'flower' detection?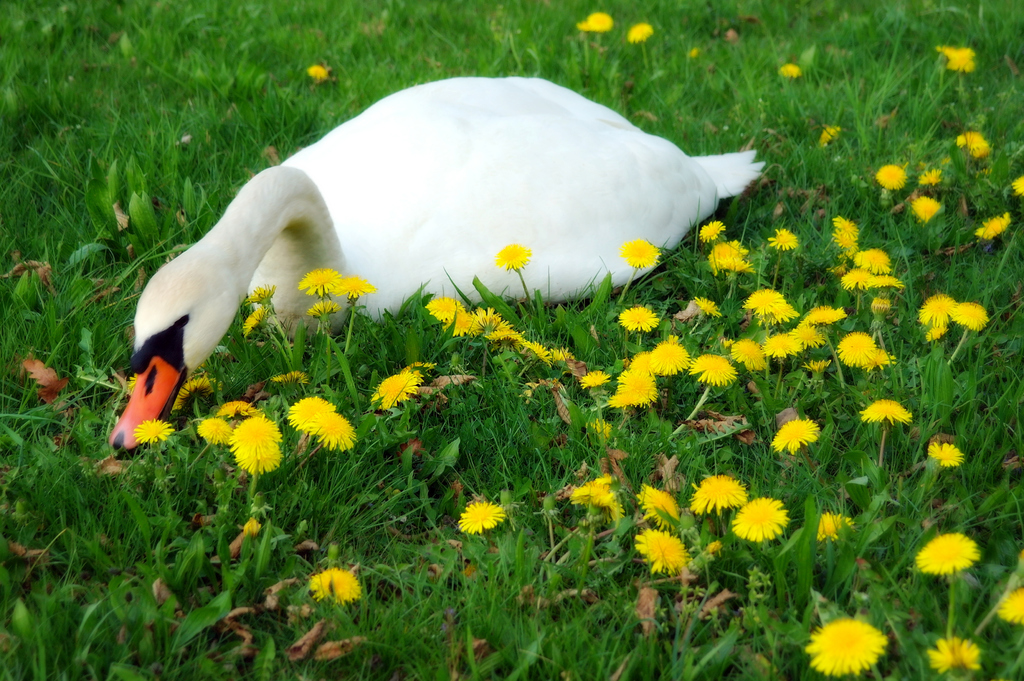
366:366:430:408
